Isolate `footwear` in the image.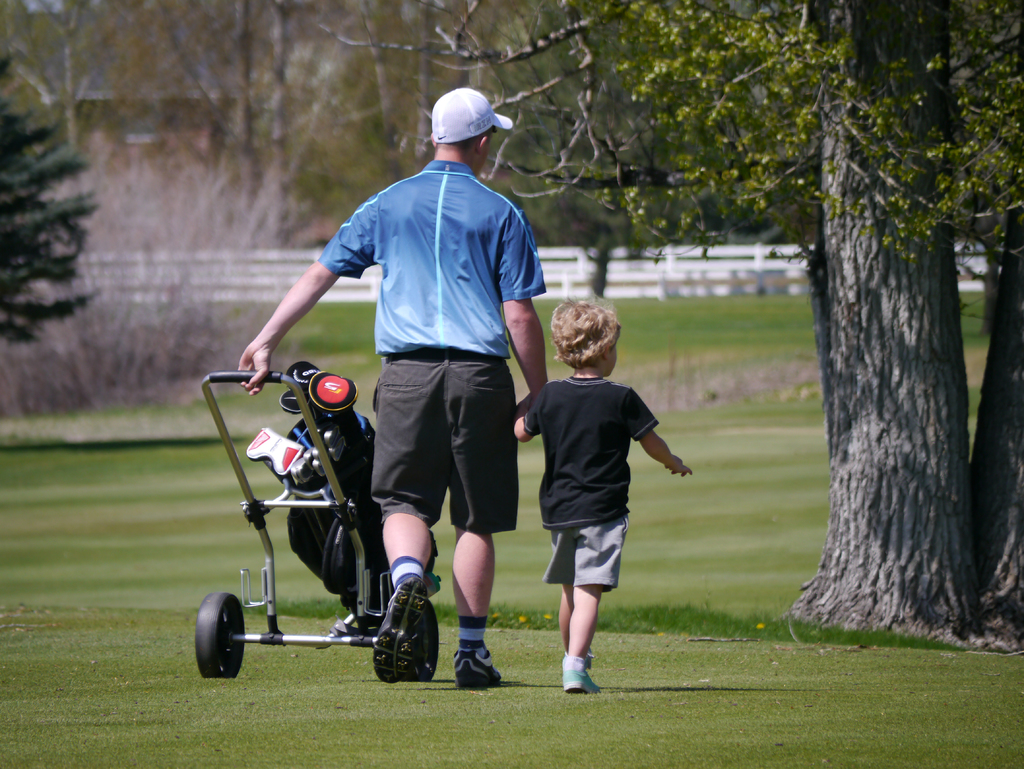
Isolated region: box(367, 584, 435, 693).
